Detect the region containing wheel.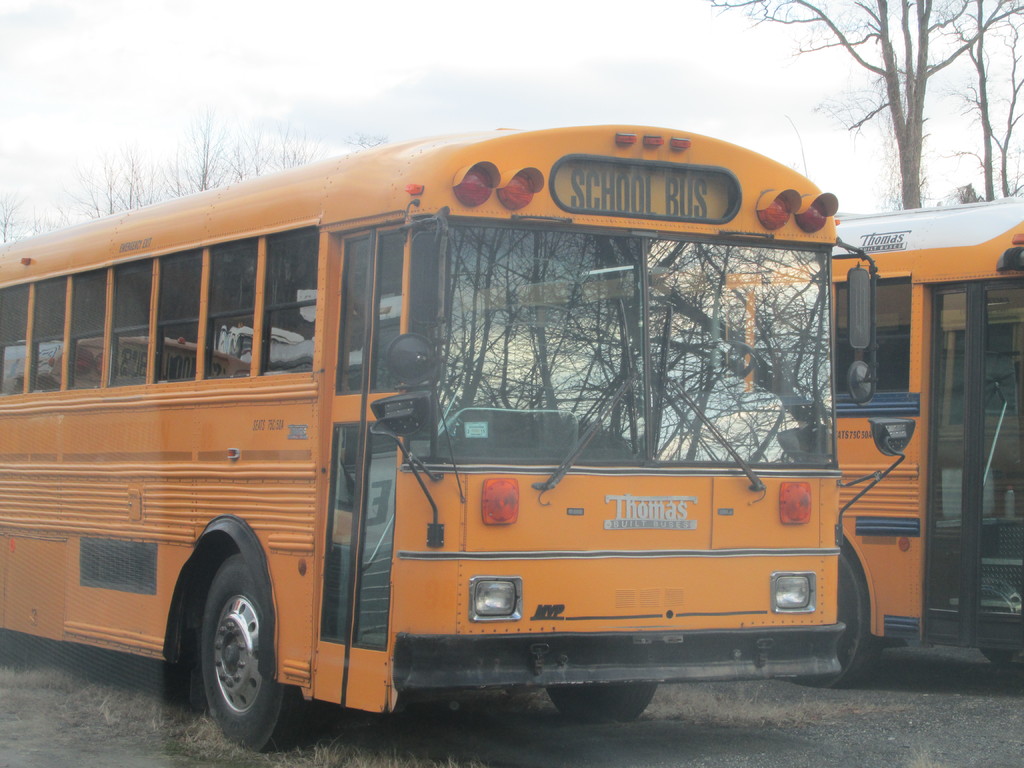
182:576:269:736.
